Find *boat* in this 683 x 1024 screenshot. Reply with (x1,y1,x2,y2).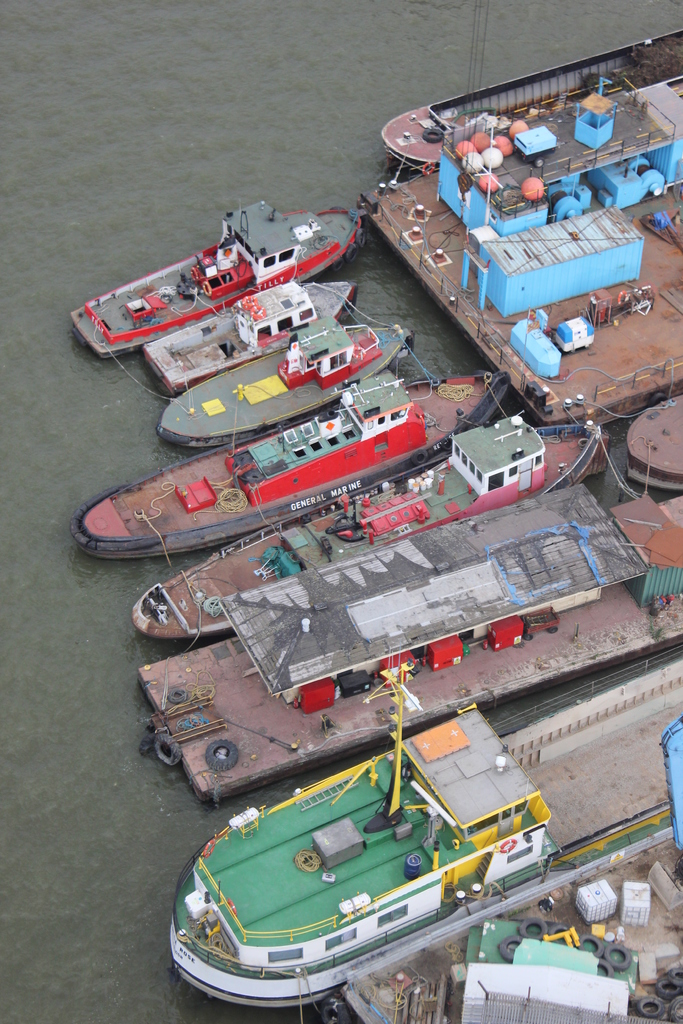
(150,276,351,400).
